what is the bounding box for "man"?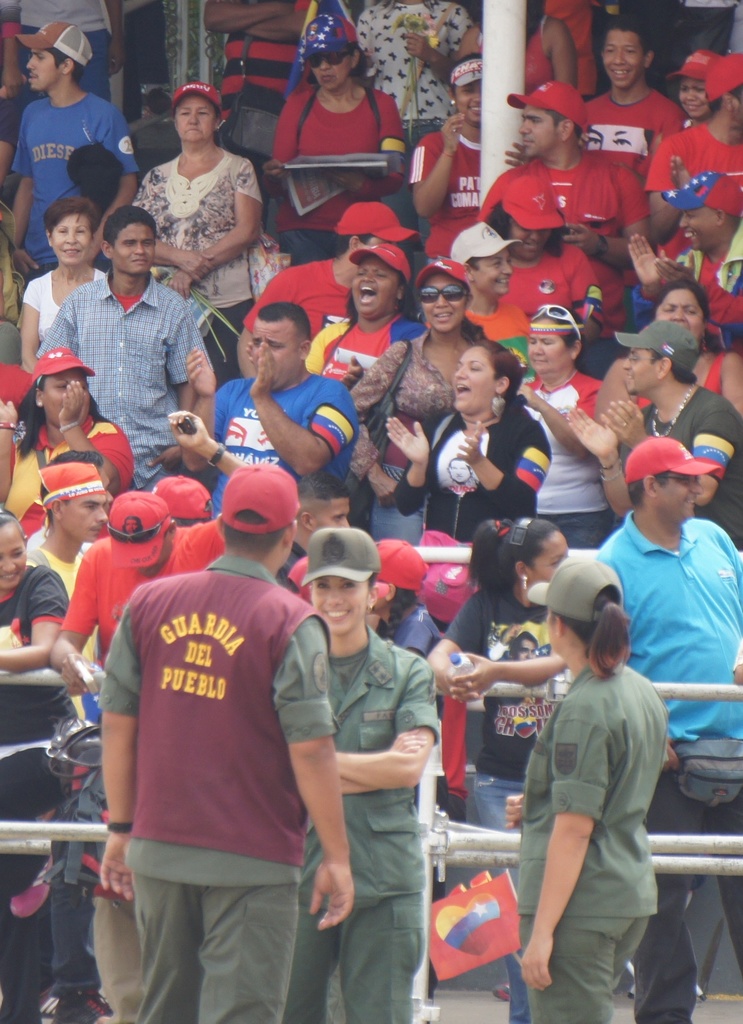
[left=474, top=79, right=647, bottom=380].
